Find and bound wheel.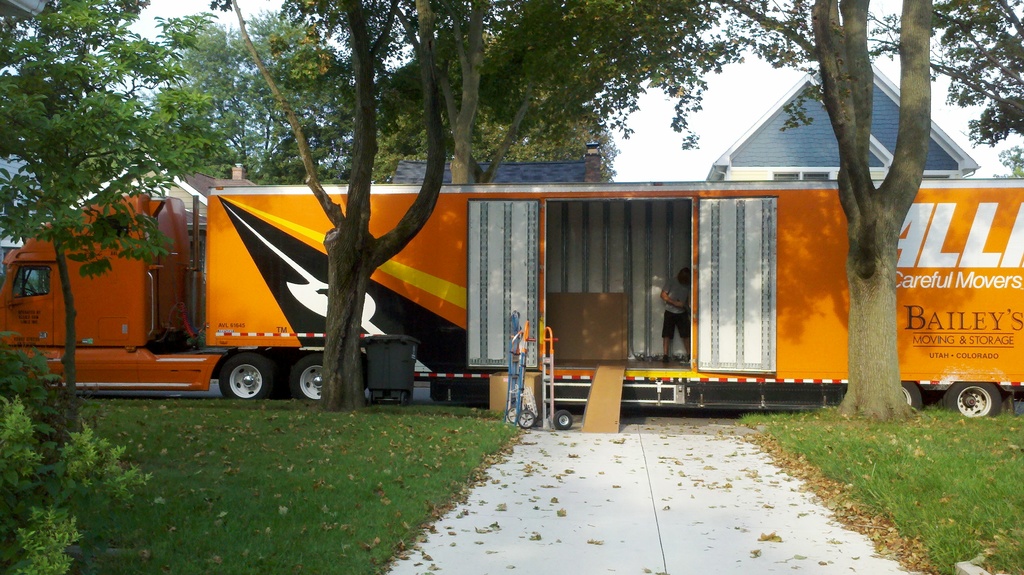
Bound: bbox=(506, 406, 518, 423).
